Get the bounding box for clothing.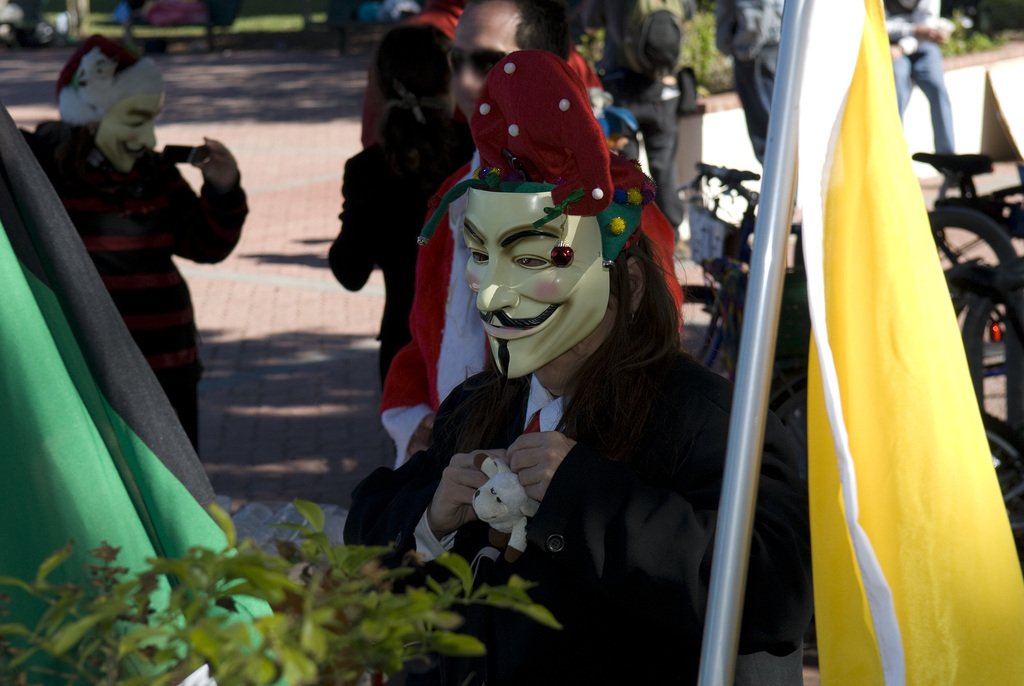
332:108:493:373.
